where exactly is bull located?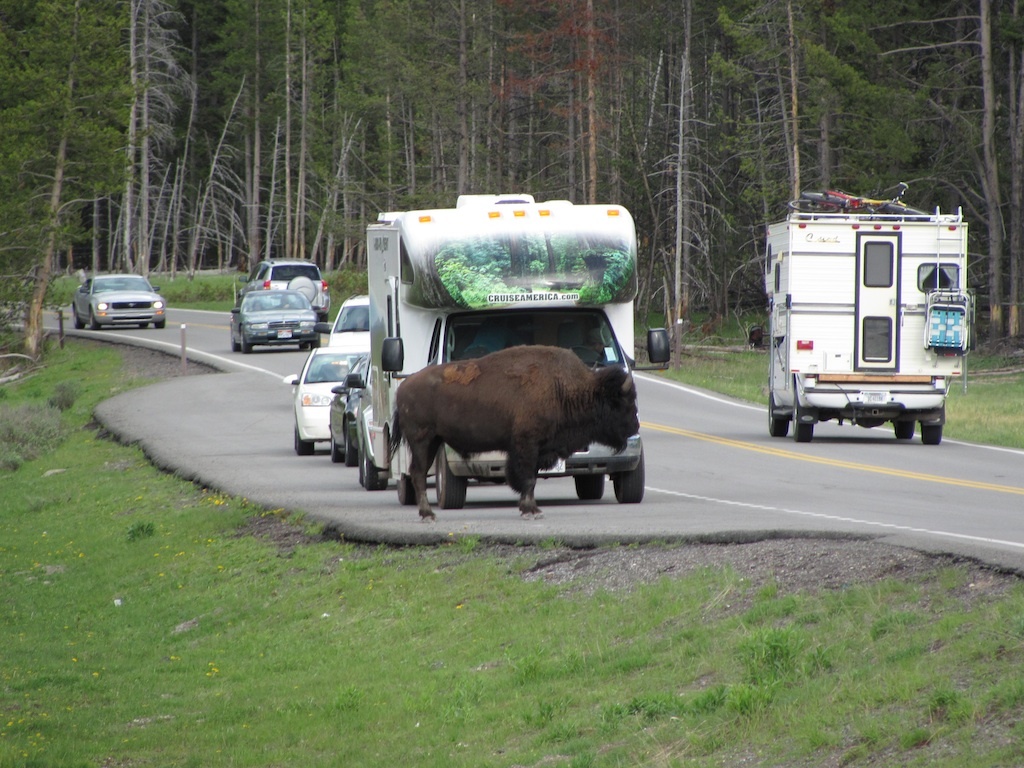
Its bounding box is 392,341,639,520.
